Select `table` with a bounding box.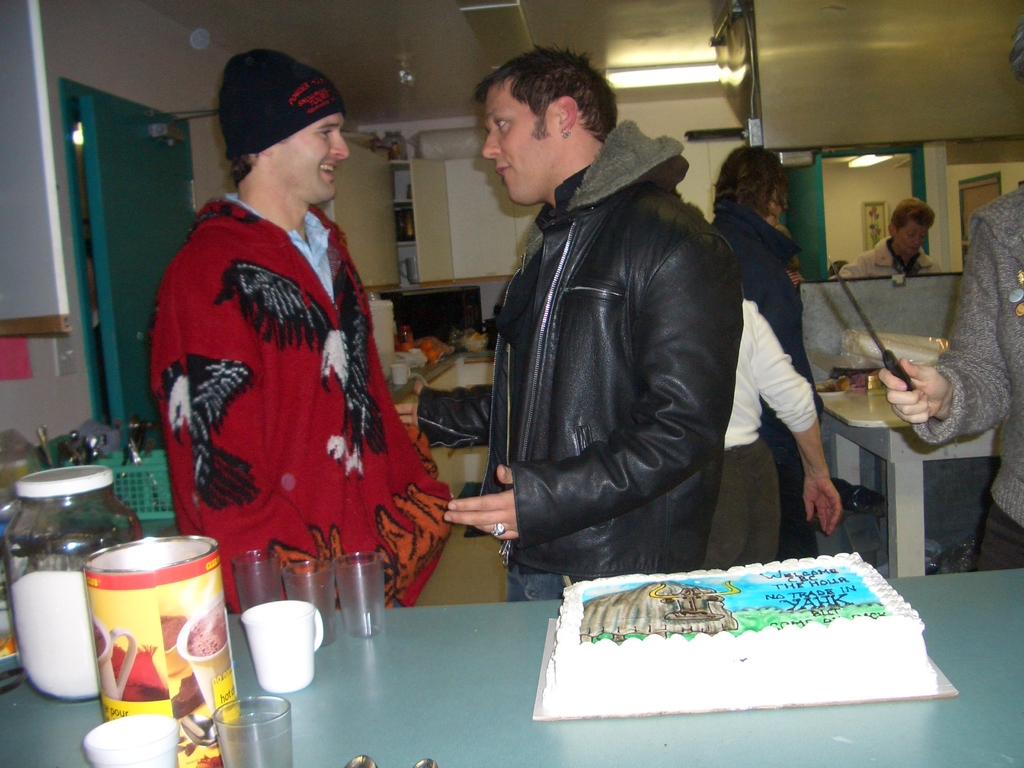
[left=819, top=384, right=1002, bottom=584].
